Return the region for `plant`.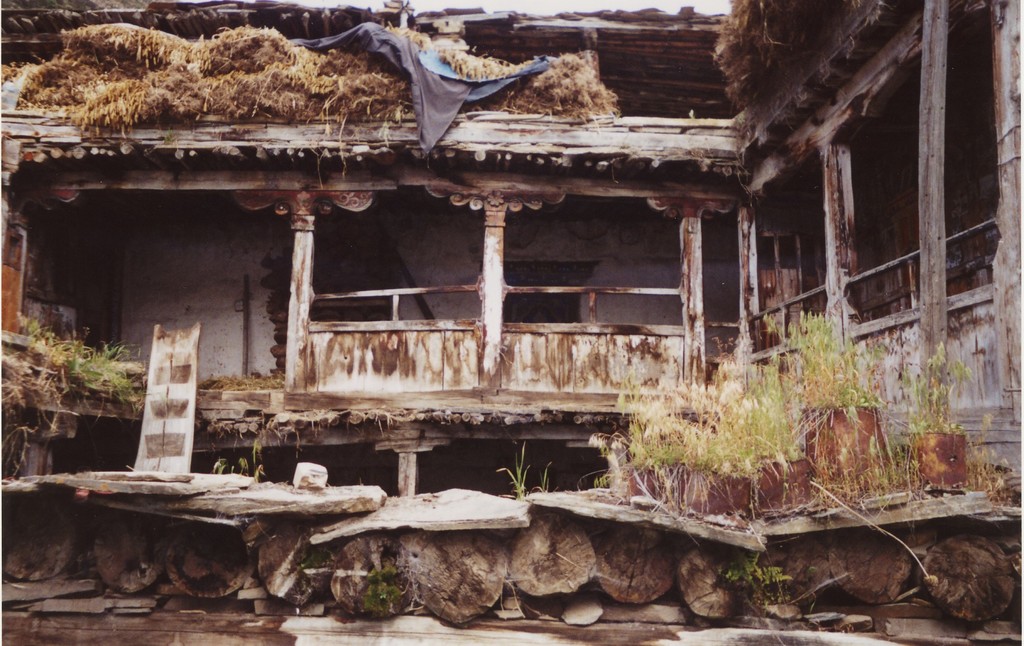
496, 435, 529, 496.
